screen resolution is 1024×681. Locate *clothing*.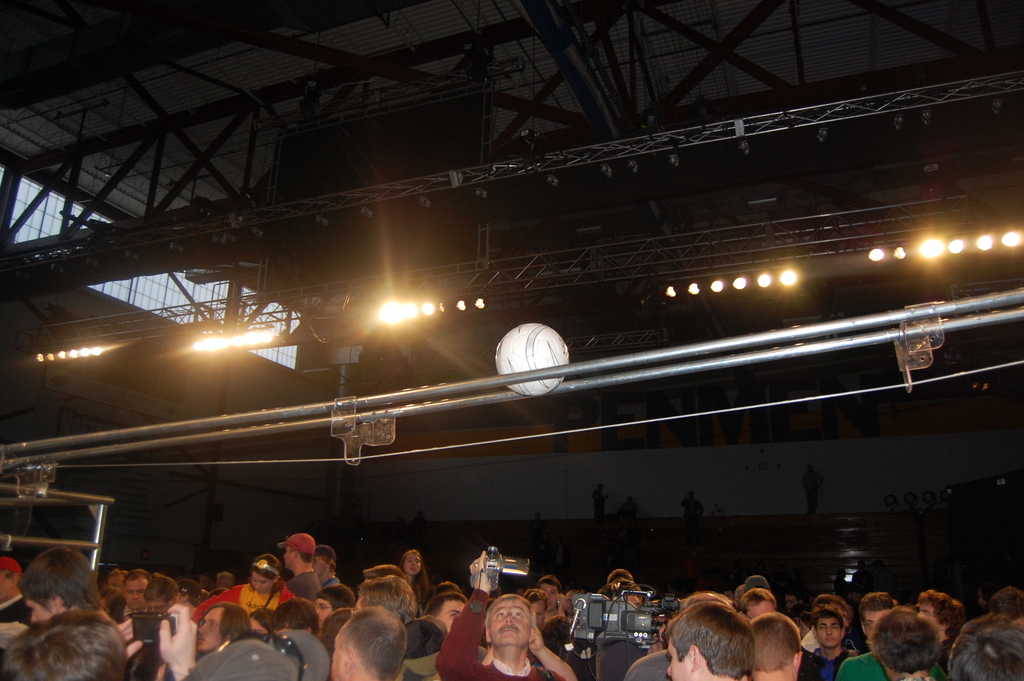
<bbox>434, 586, 566, 680</bbox>.
